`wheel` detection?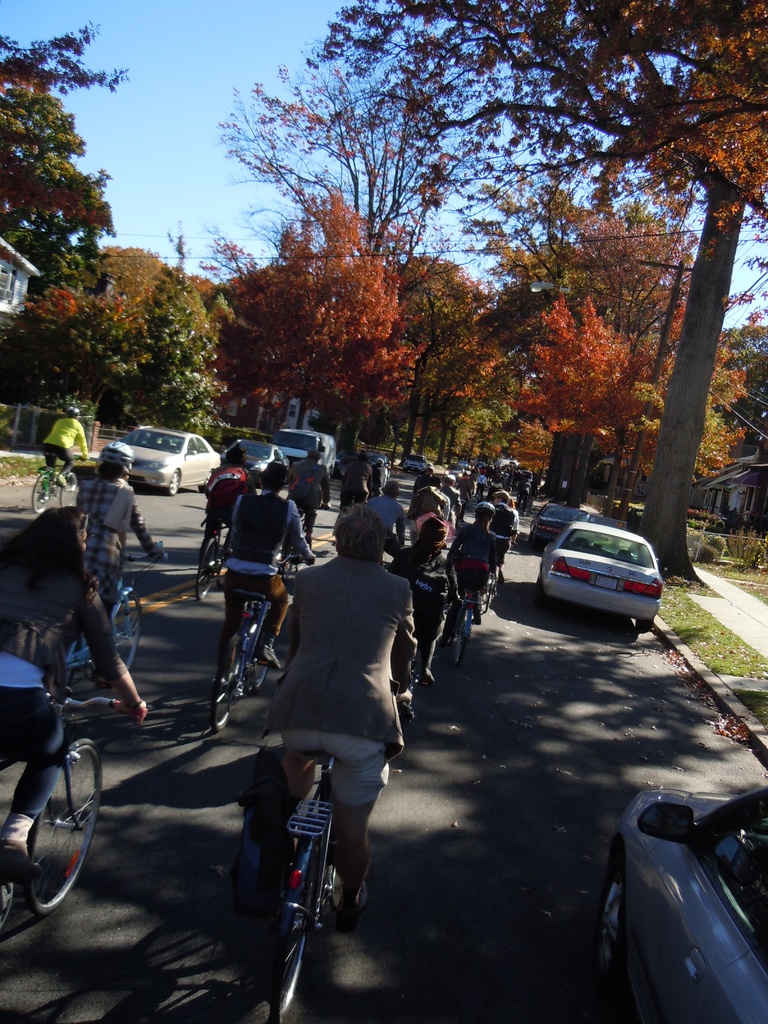
bbox=[205, 634, 239, 734]
